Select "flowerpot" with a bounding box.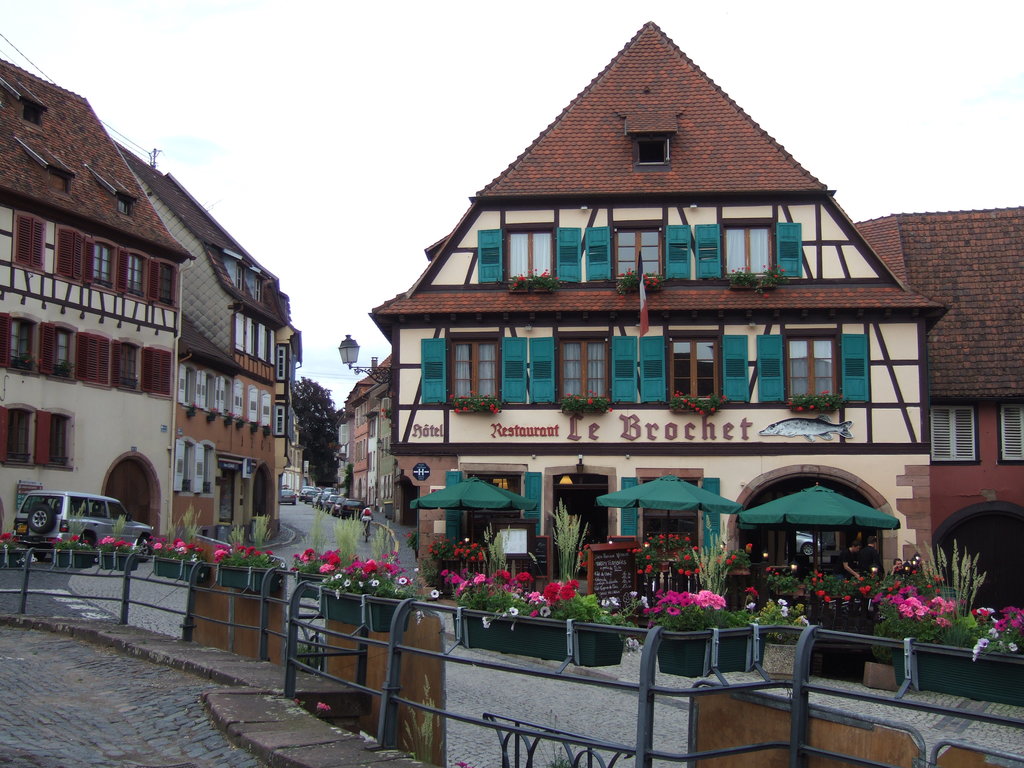
x1=652, y1=624, x2=763, y2=669.
